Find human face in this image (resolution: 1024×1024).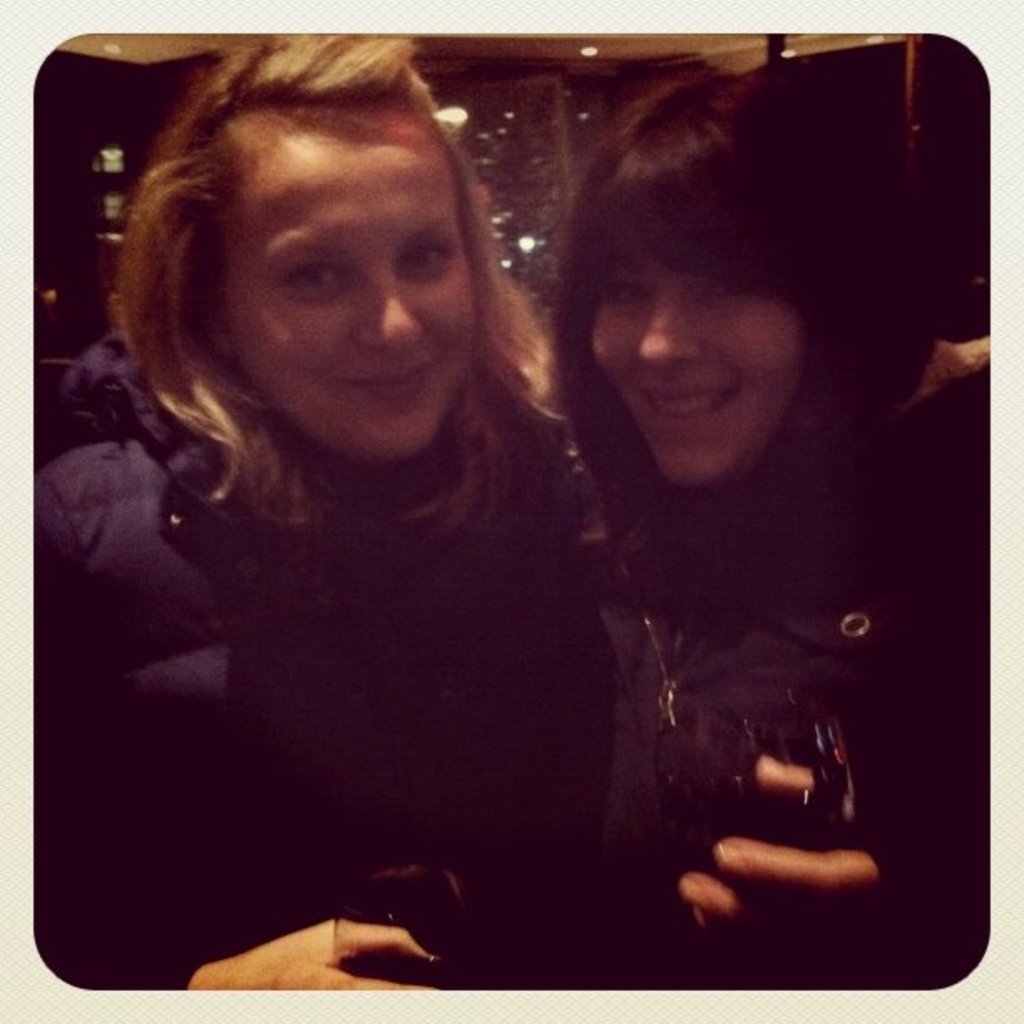
(left=219, top=95, right=482, bottom=457).
